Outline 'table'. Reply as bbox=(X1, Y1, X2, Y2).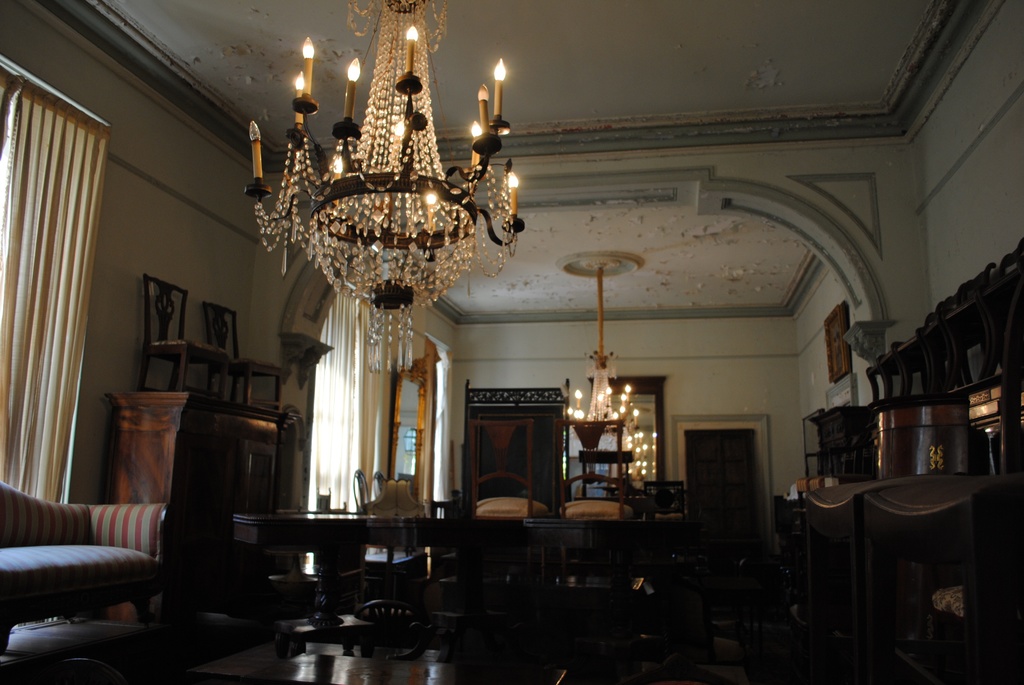
bbox=(227, 512, 419, 658).
